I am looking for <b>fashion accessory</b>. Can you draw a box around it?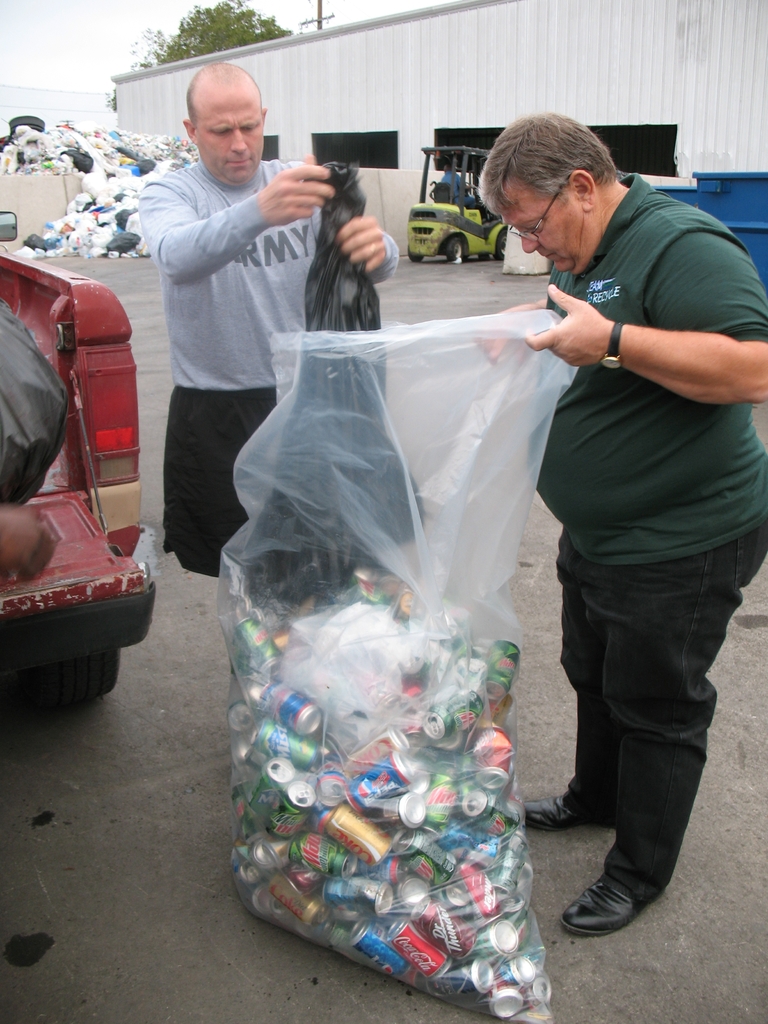
Sure, the bounding box is 563,870,640,939.
